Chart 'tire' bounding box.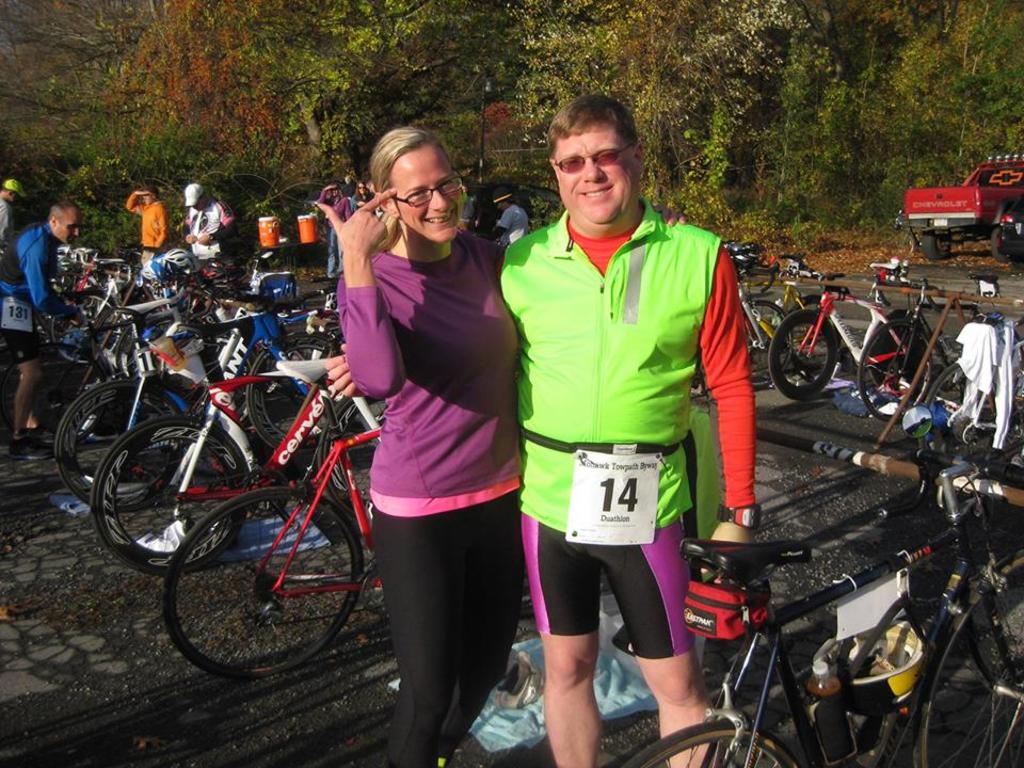
Charted: region(47, 291, 122, 366).
